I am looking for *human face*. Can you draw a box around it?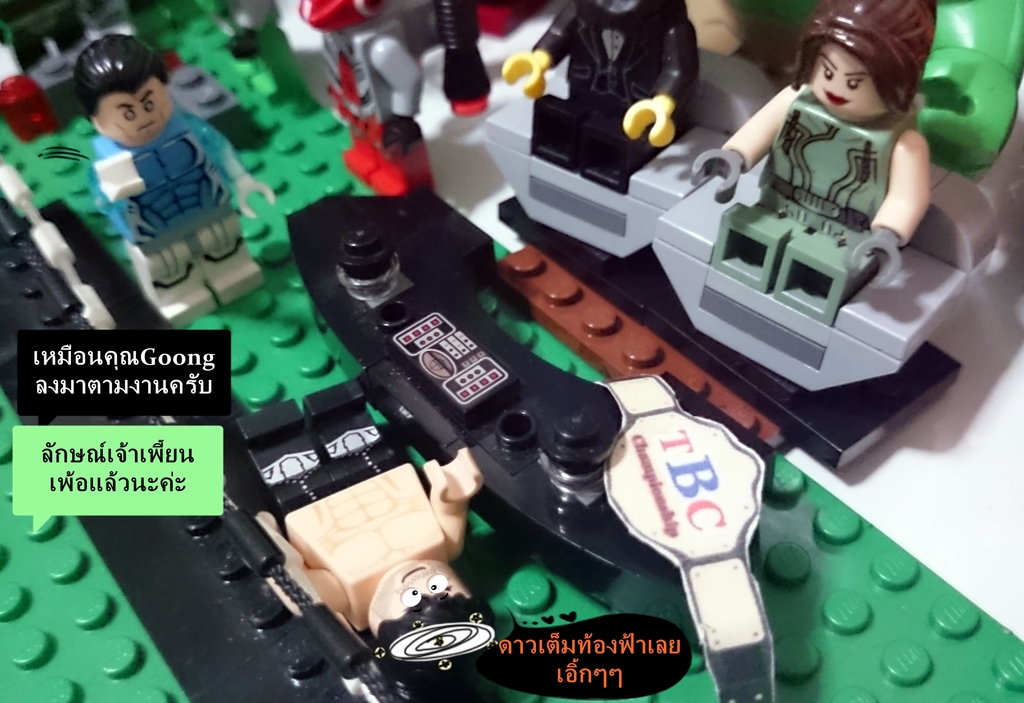
Sure, the bounding box is x1=93, y1=74, x2=173, y2=145.
